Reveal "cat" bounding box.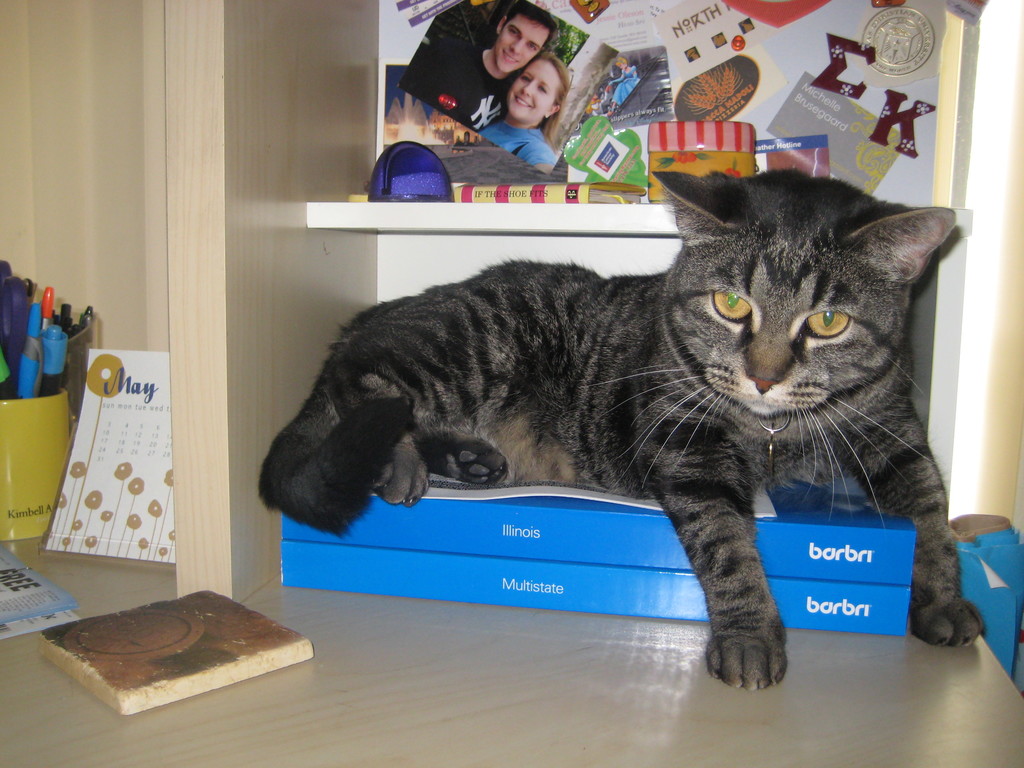
Revealed: Rect(253, 167, 993, 699).
